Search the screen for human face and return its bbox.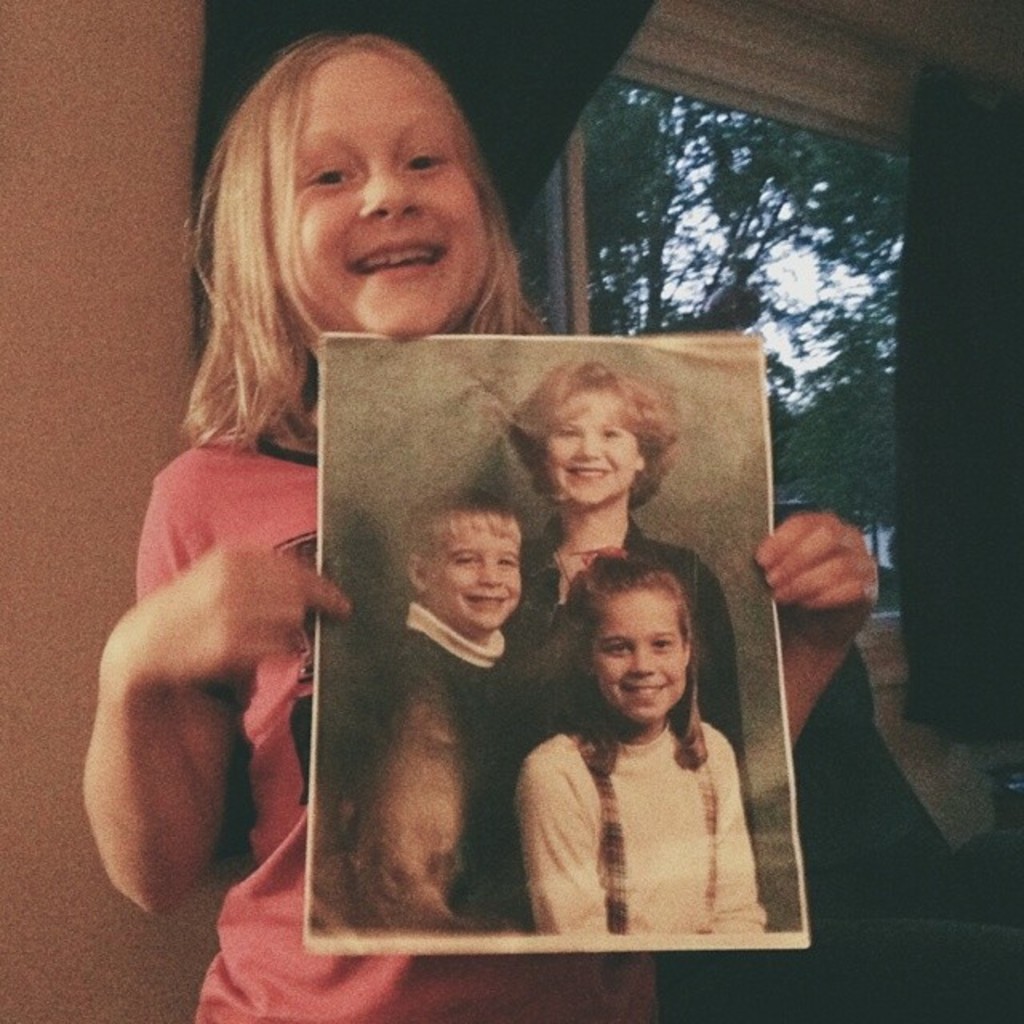
Found: 429, 533, 530, 630.
